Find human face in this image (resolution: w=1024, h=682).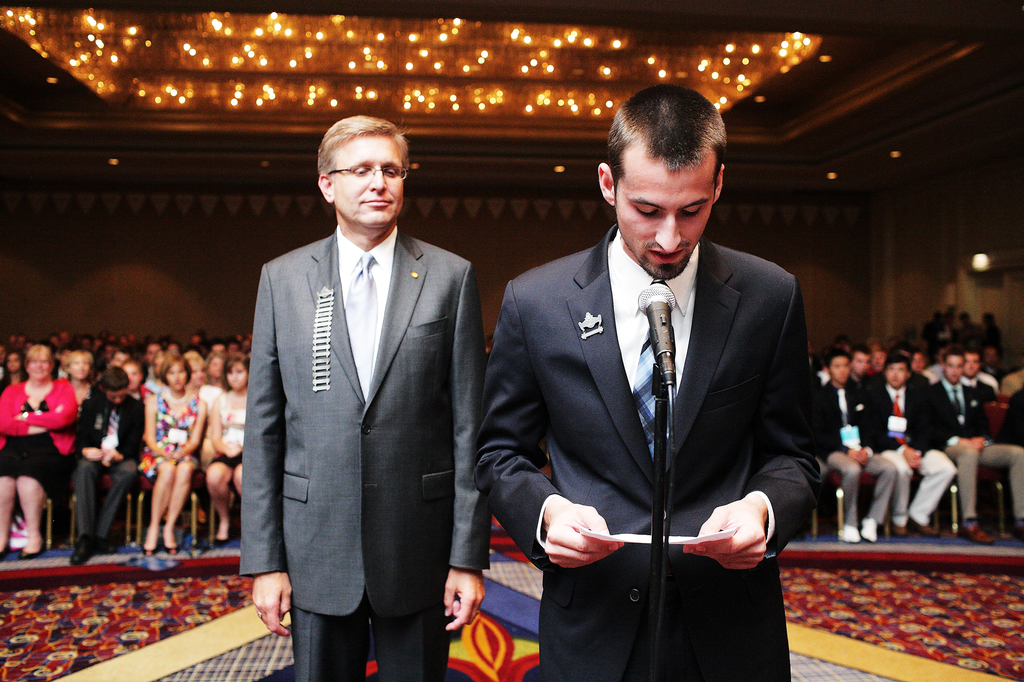
bbox=[228, 364, 246, 392].
